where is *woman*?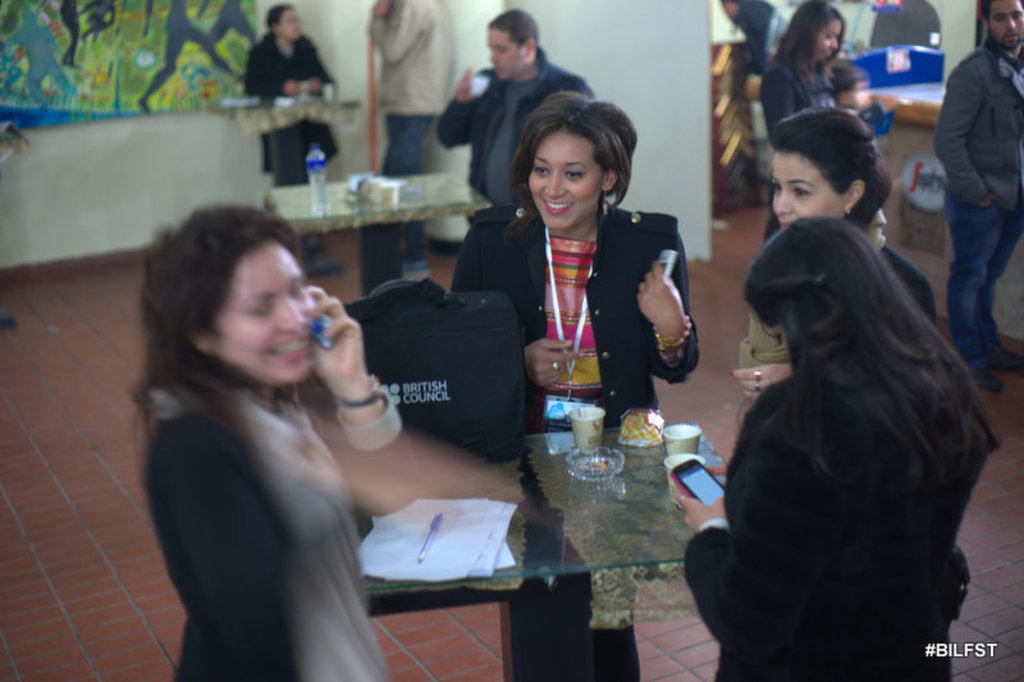
x1=730 y1=113 x2=943 y2=413.
